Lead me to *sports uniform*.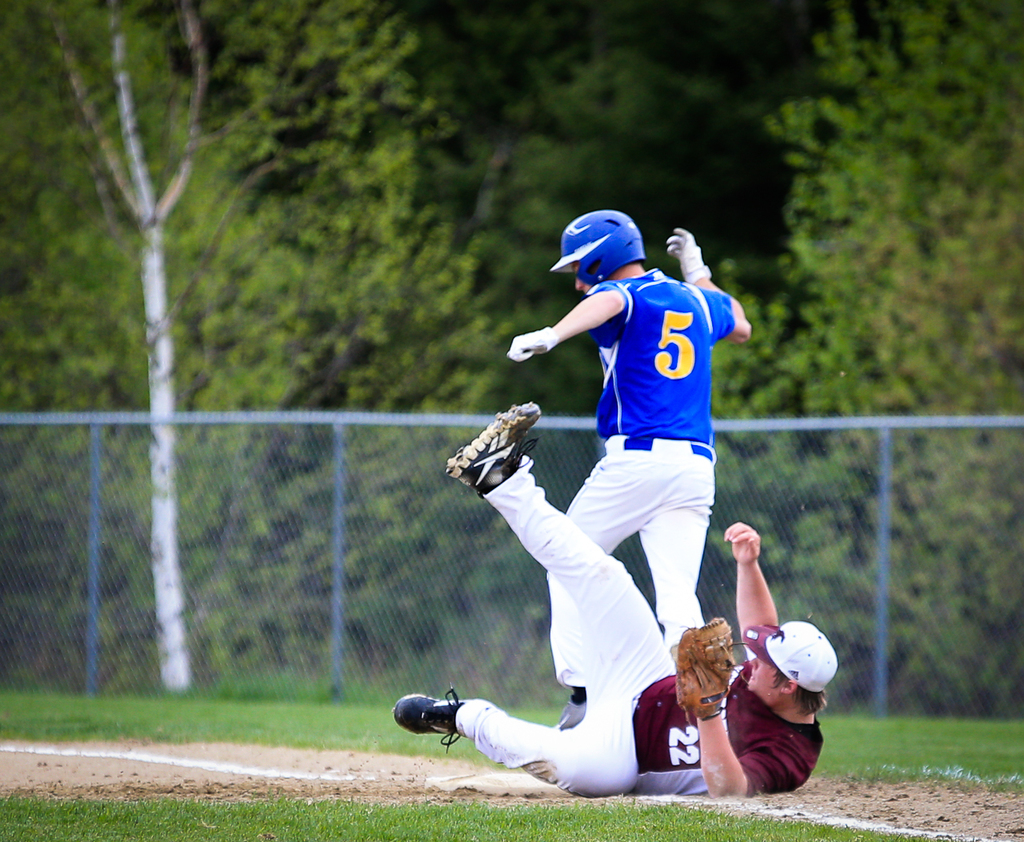
Lead to Rect(550, 261, 727, 695).
